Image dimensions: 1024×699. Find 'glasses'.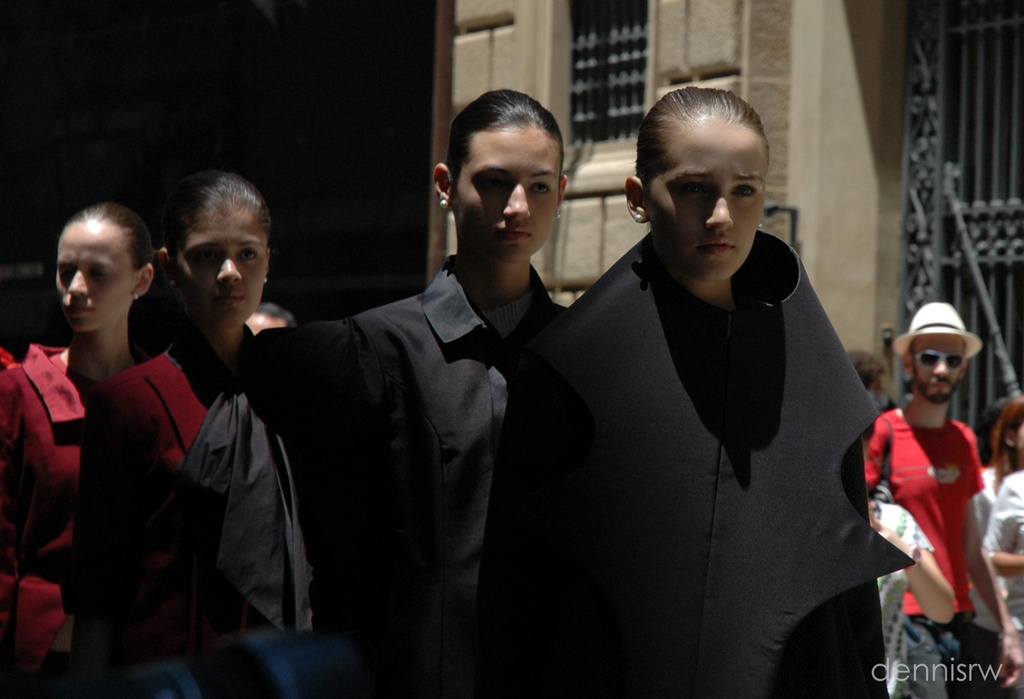
pyautogui.locateOnScreen(913, 353, 963, 367).
